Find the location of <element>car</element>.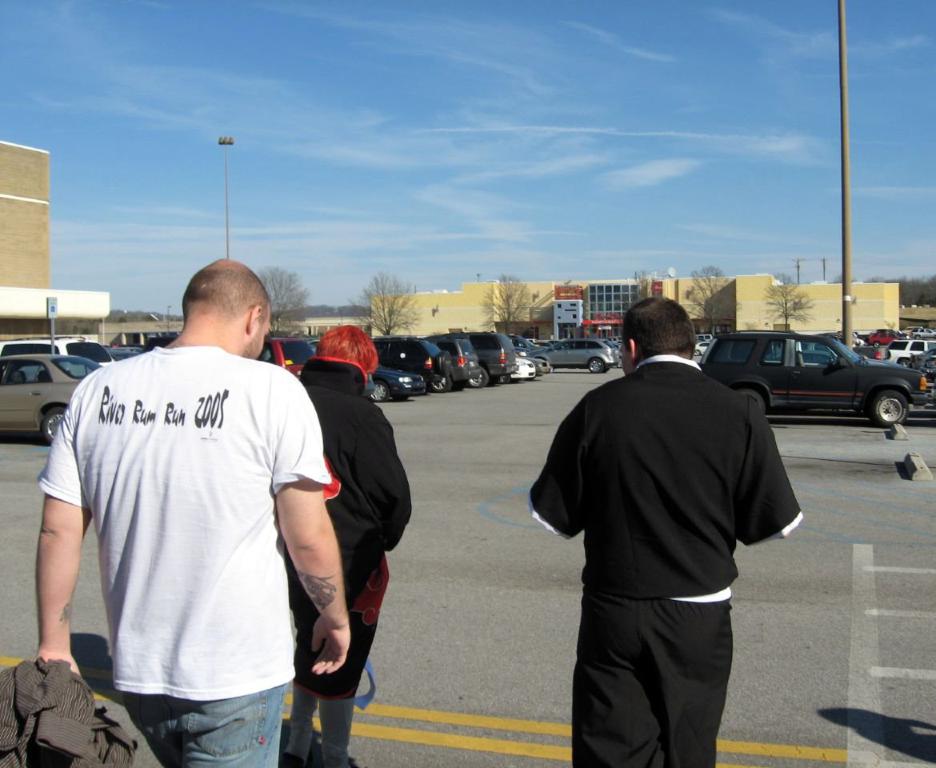
Location: (left=434, top=336, right=484, bottom=392).
